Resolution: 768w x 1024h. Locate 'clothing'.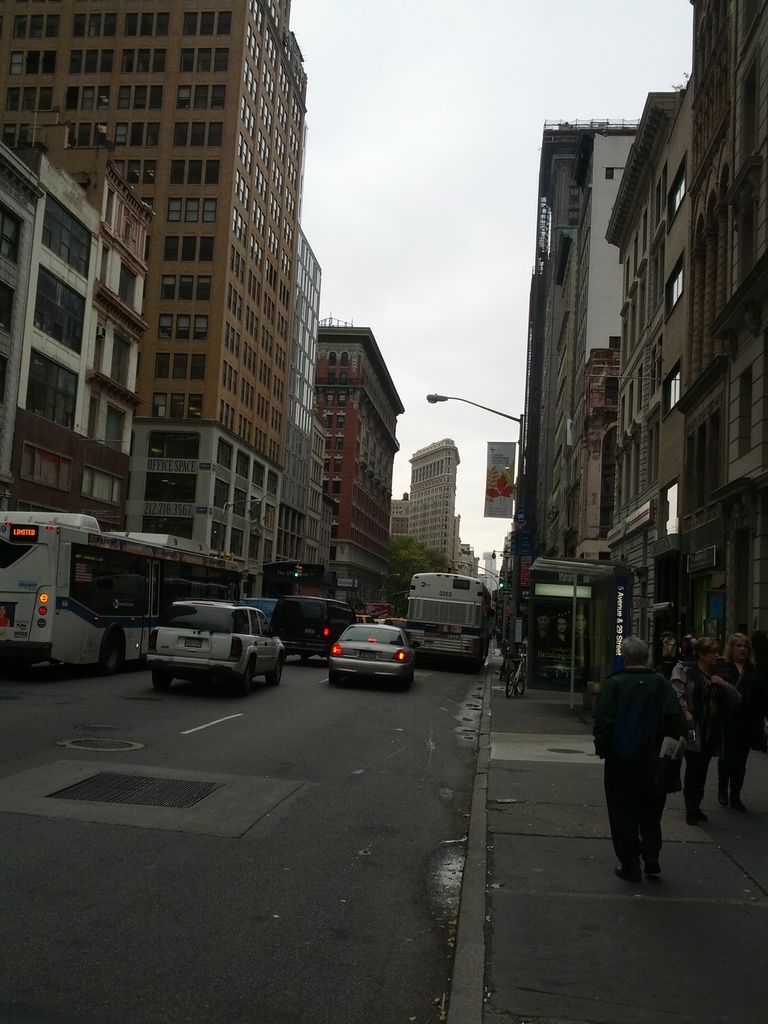
locate(532, 629, 545, 648).
